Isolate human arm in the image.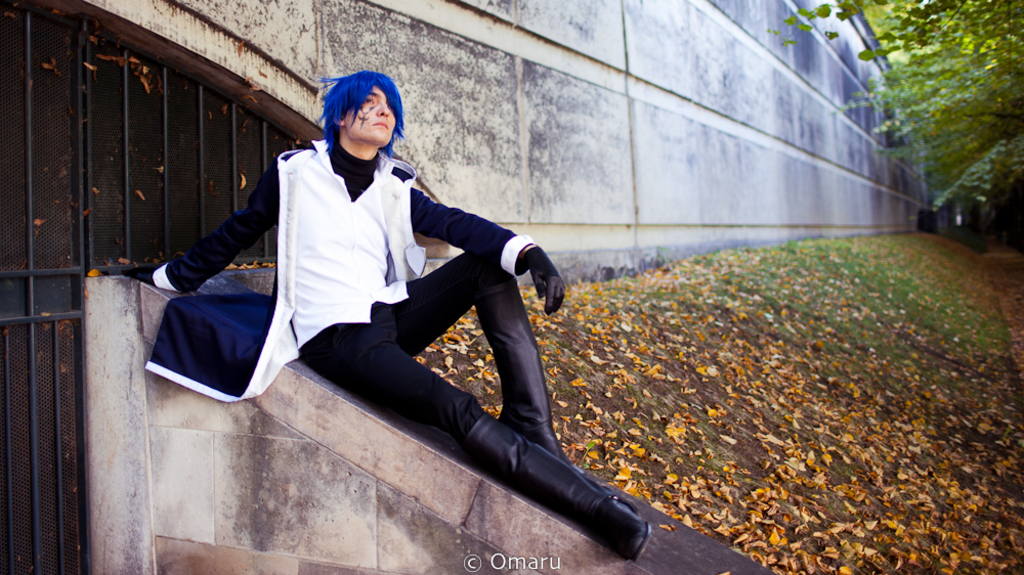
Isolated region: 137 185 285 311.
